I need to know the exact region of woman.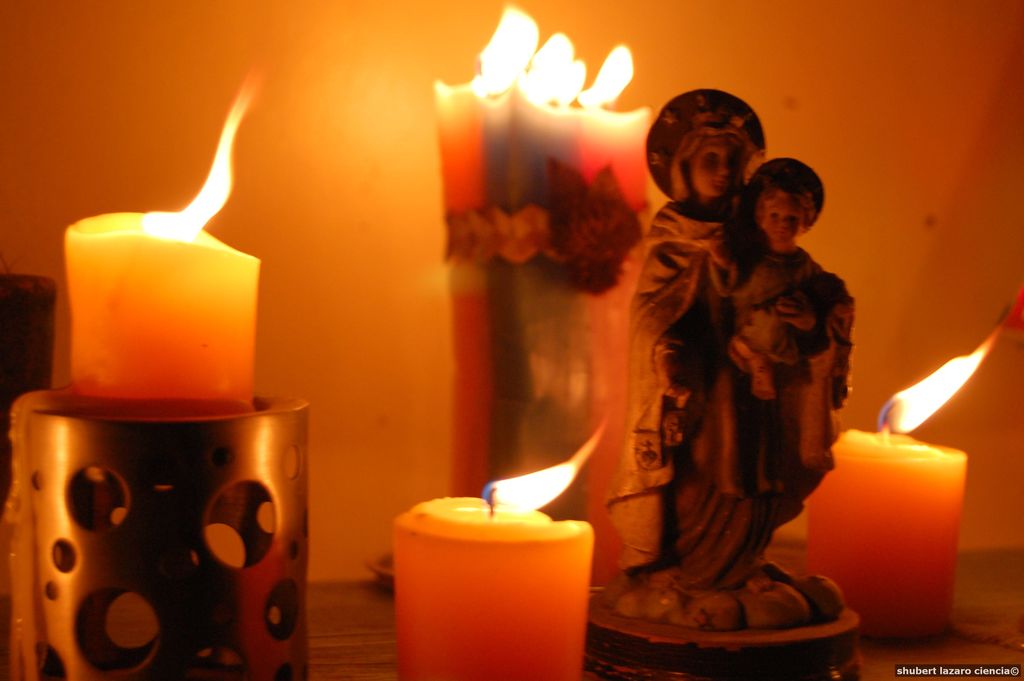
Region: crop(598, 81, 852, 593).
